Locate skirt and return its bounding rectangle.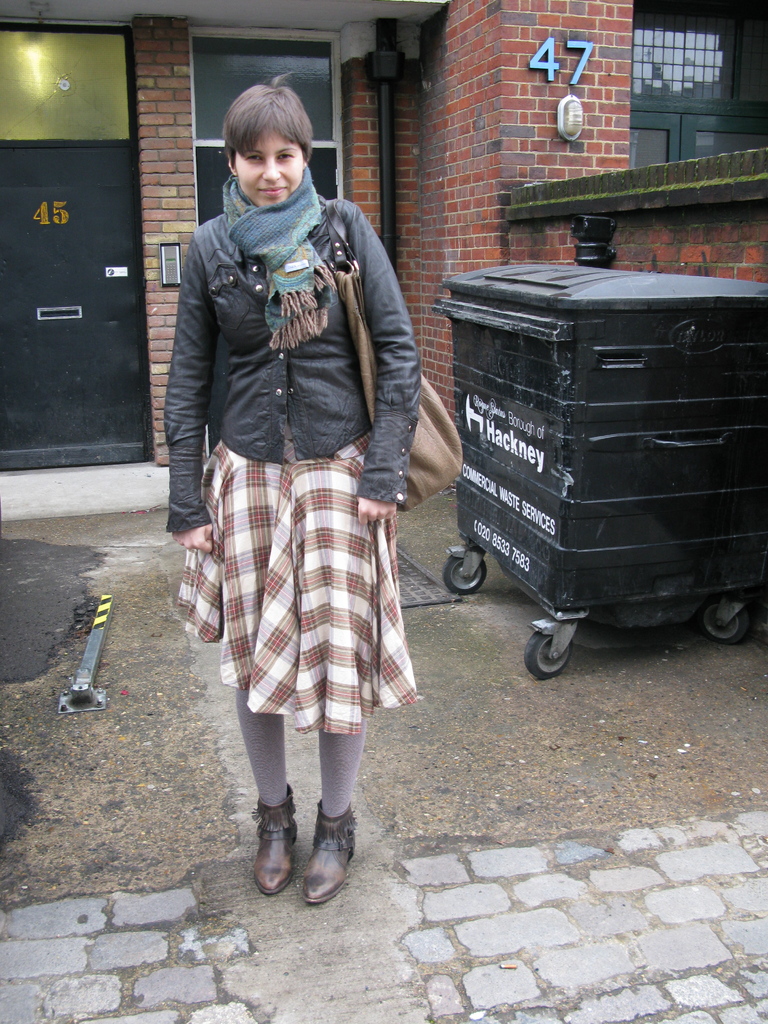
{"left": 179, "top": 435, "right": 420, "bottom": 737}.
